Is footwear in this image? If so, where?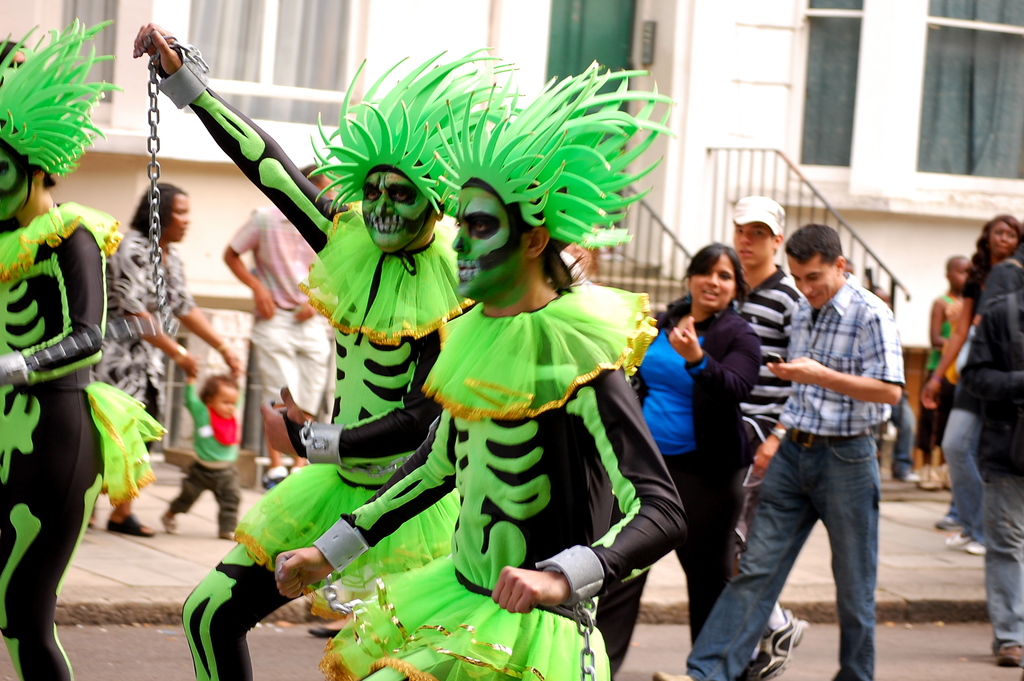
Yes, at pyautogui.locateOnScreen(652, 671, 692, 680).
